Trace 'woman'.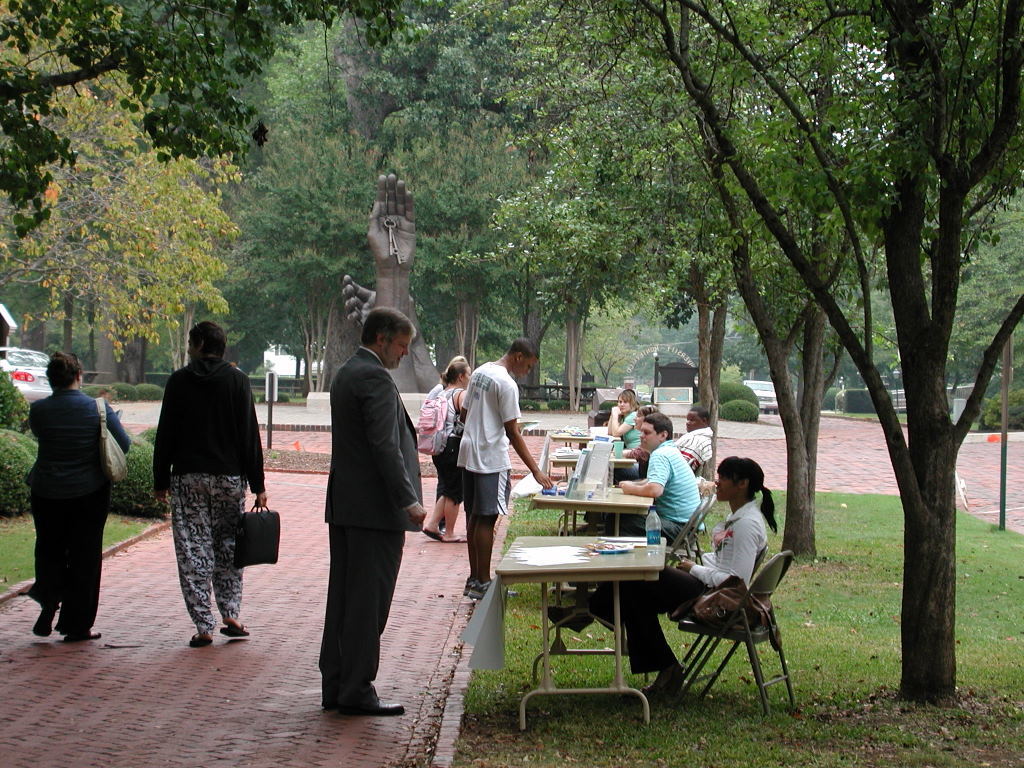
Traced to 544/453/782/699.
